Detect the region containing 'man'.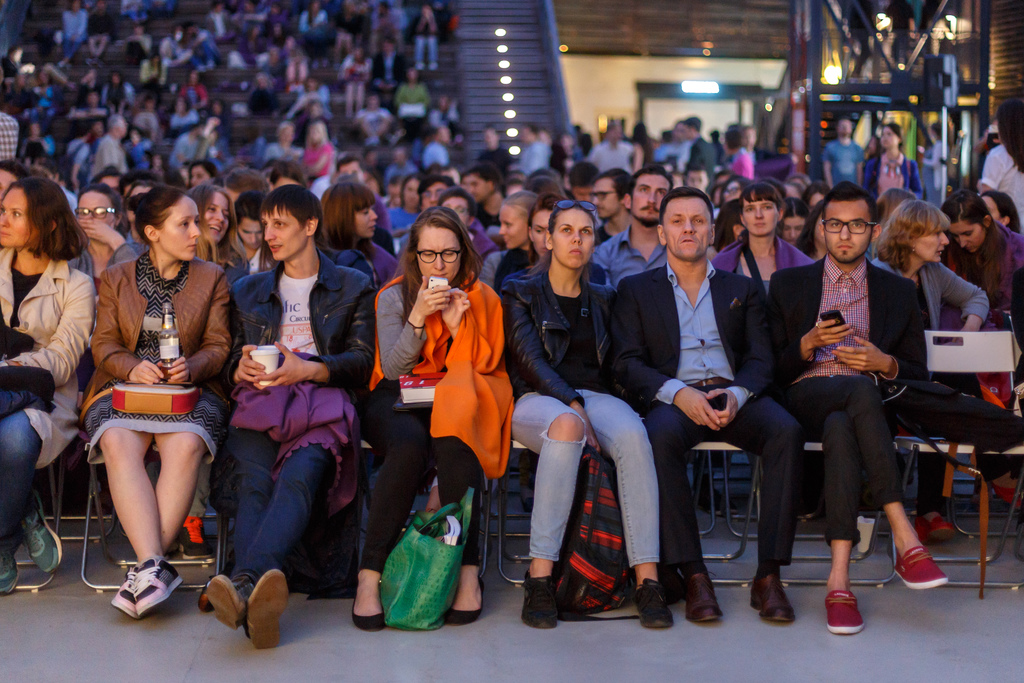
(474,127,506,170).
